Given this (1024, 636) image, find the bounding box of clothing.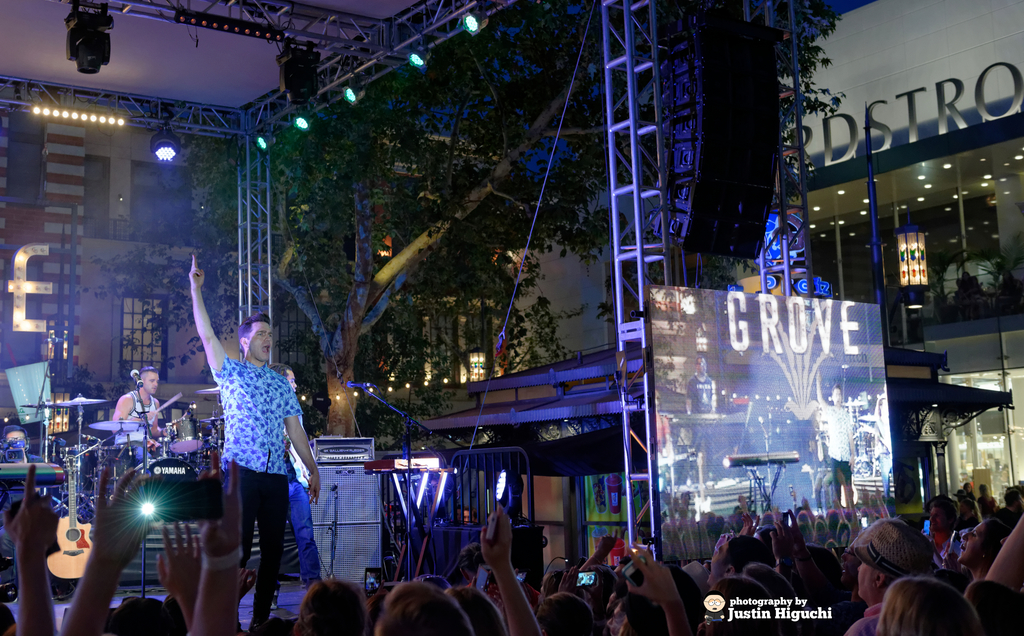
left=212, top=341, right=315, bottom=598.
